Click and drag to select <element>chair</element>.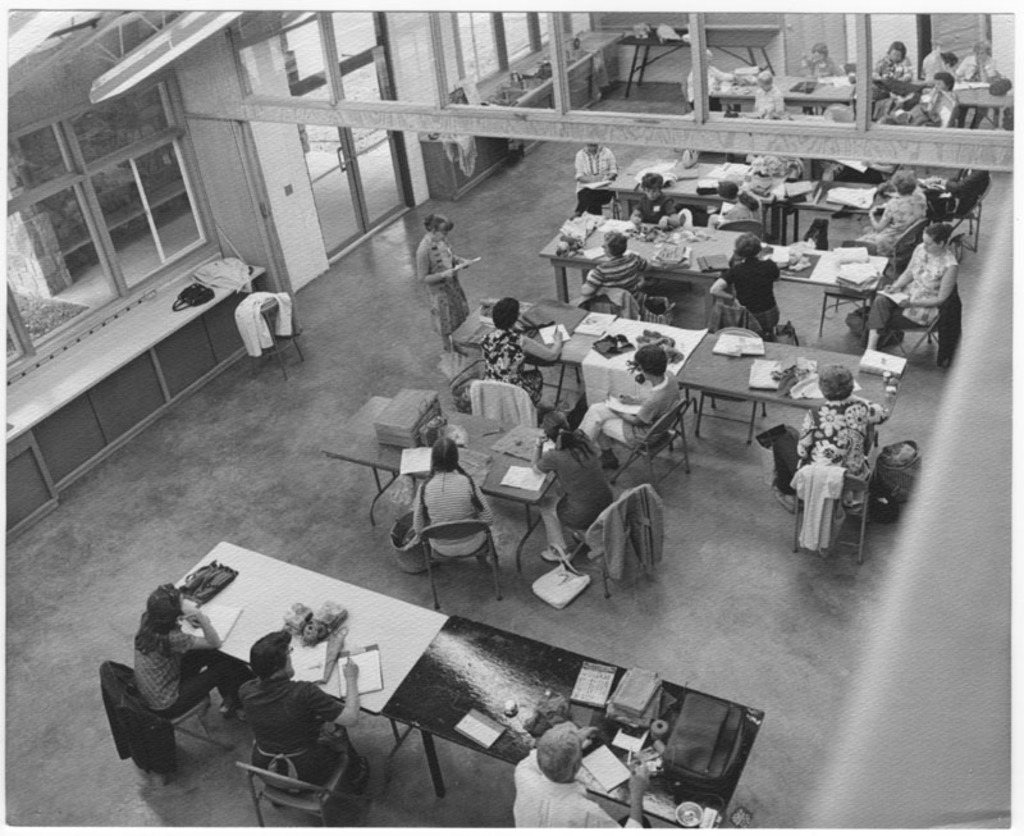
Selection: select_region(462, 379, 556, 429).
